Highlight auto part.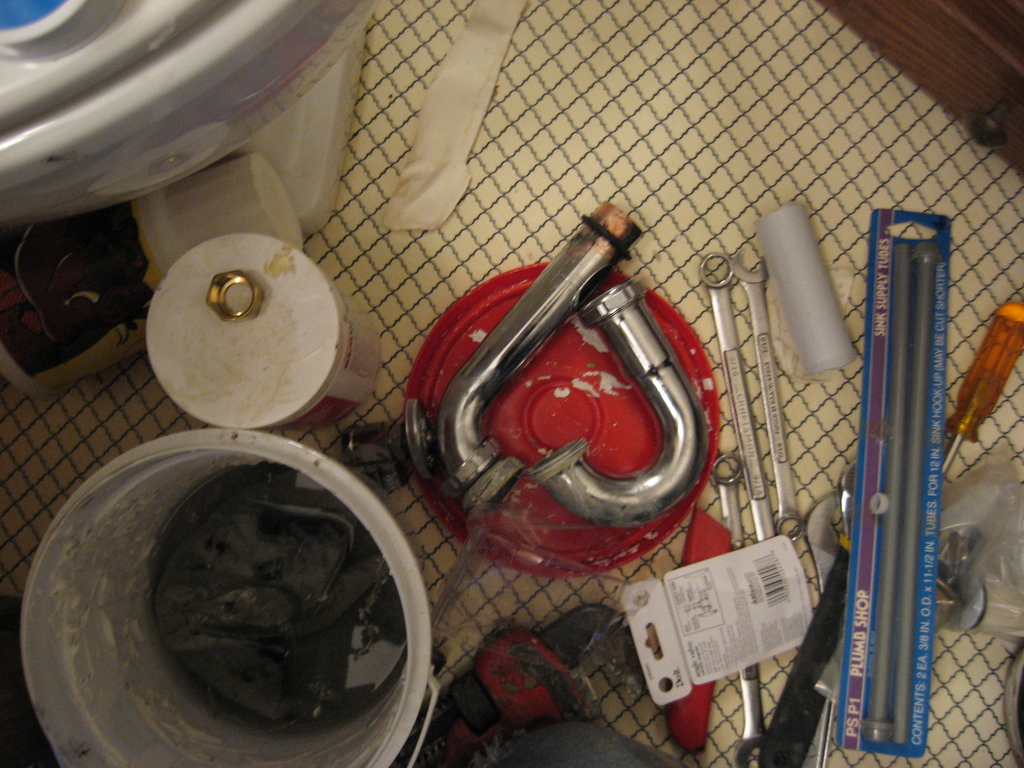
Highlighted region: region(718, 454, 769, 767).
